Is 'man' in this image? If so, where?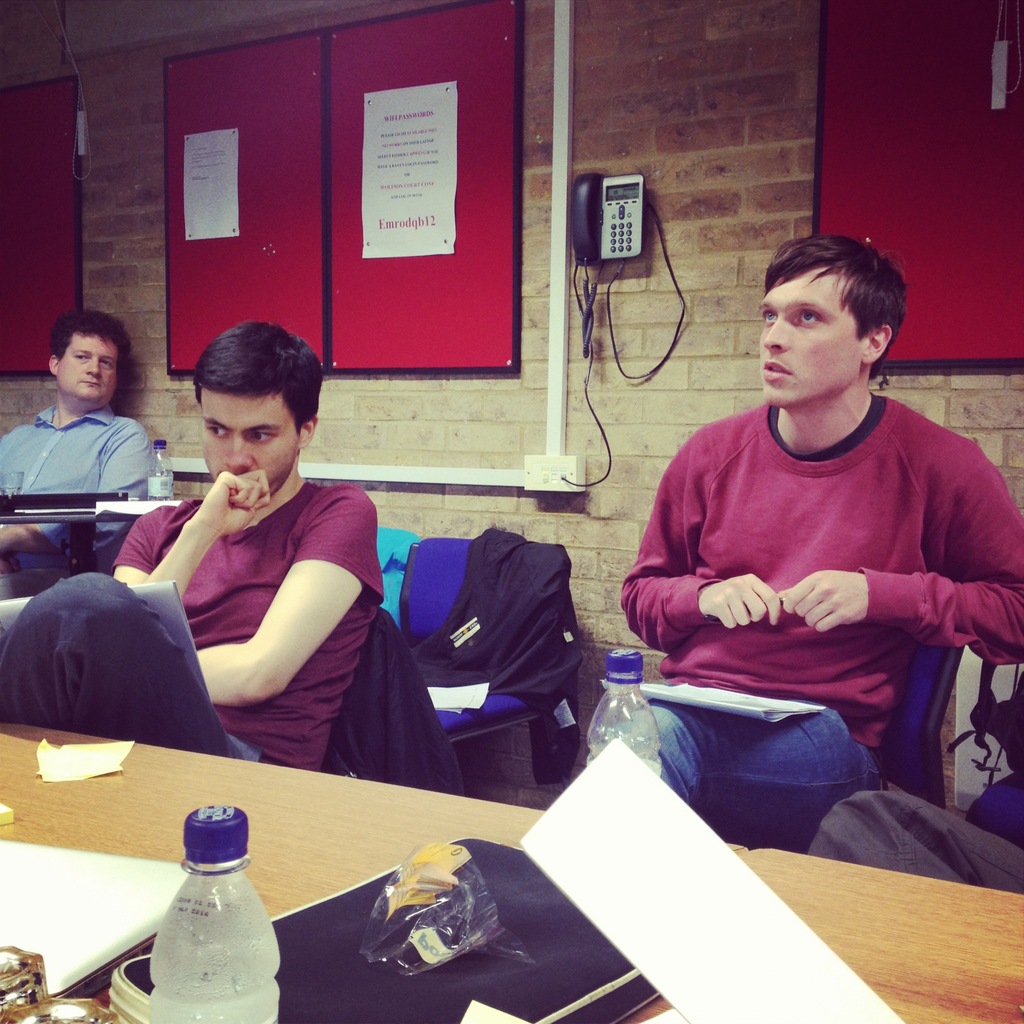
Yes, at bbox=(624, 232, 1023, 851).
